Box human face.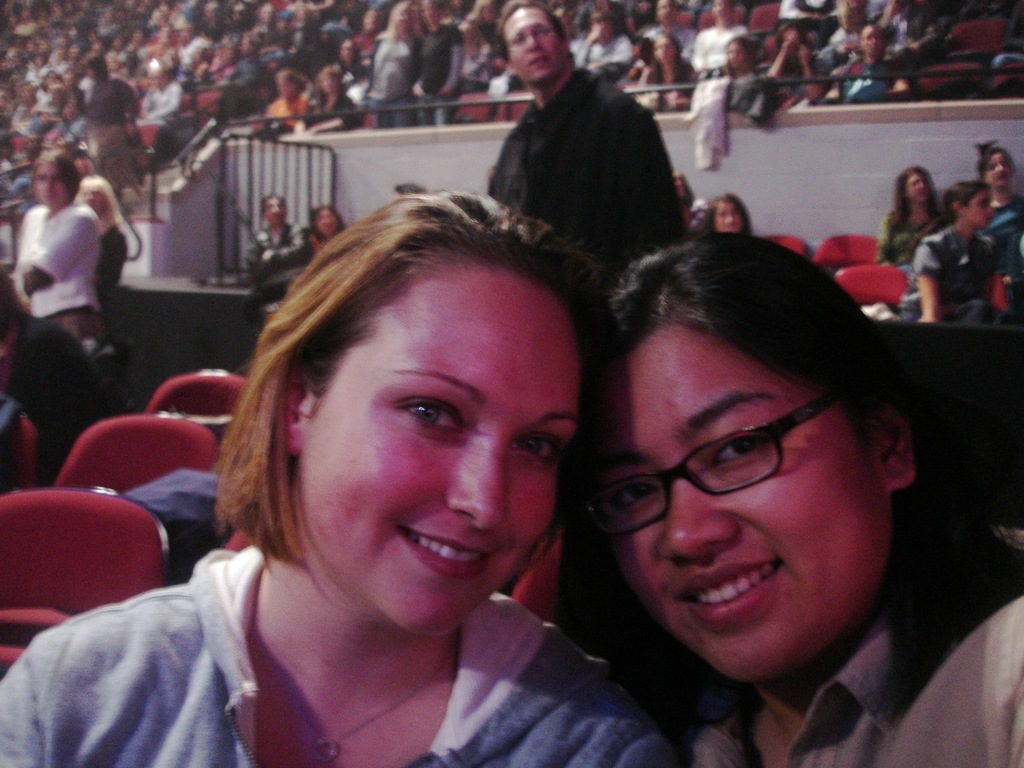
l=506, t=12, r=558, b=86.
